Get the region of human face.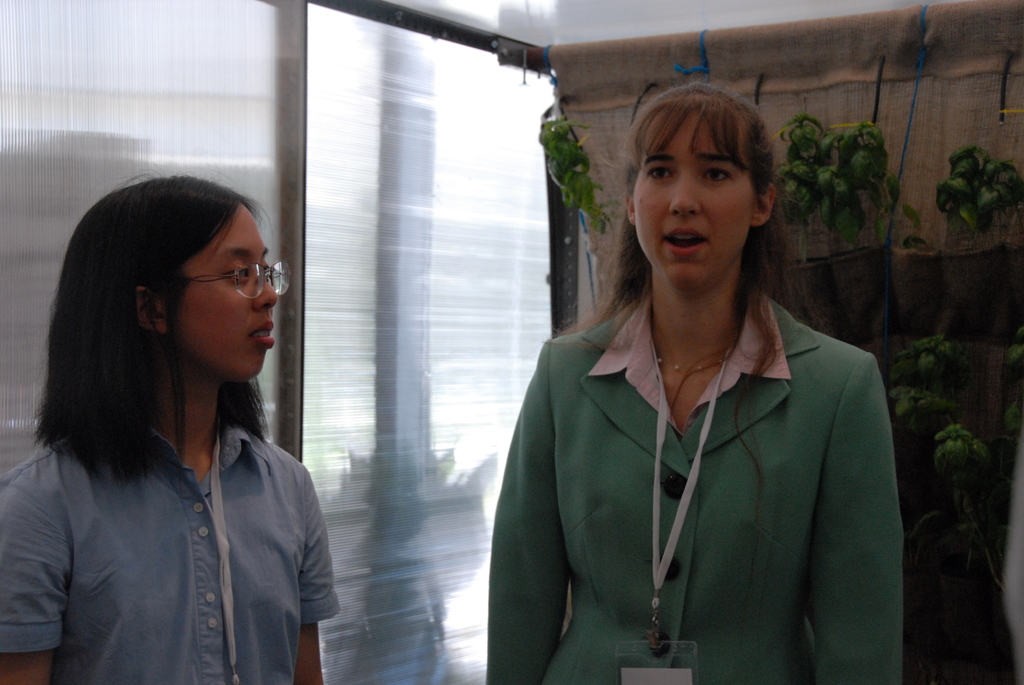
635/113/760/296.
